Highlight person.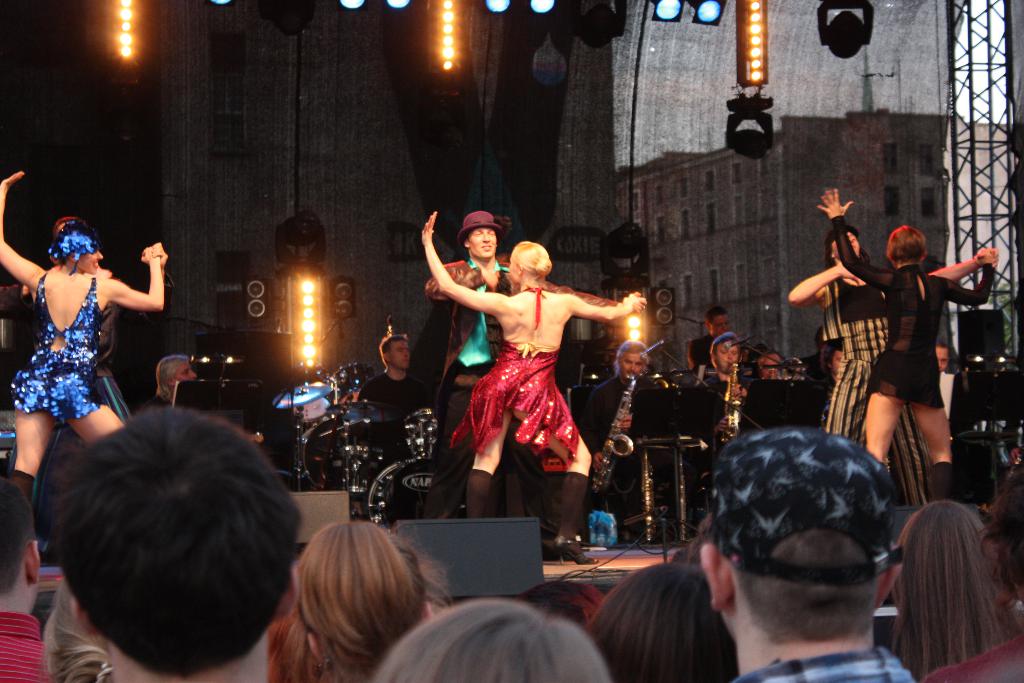
Highlighted region: locate(292, 514, 451, 682).
